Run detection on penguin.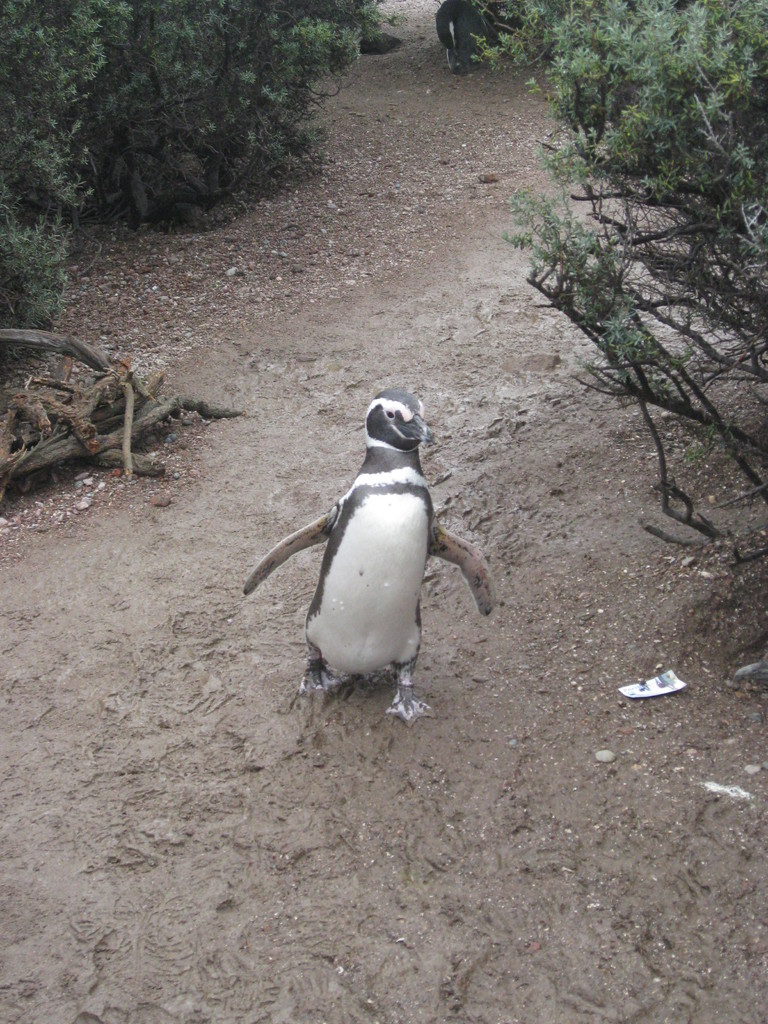
Result: [242,380,489,724].
